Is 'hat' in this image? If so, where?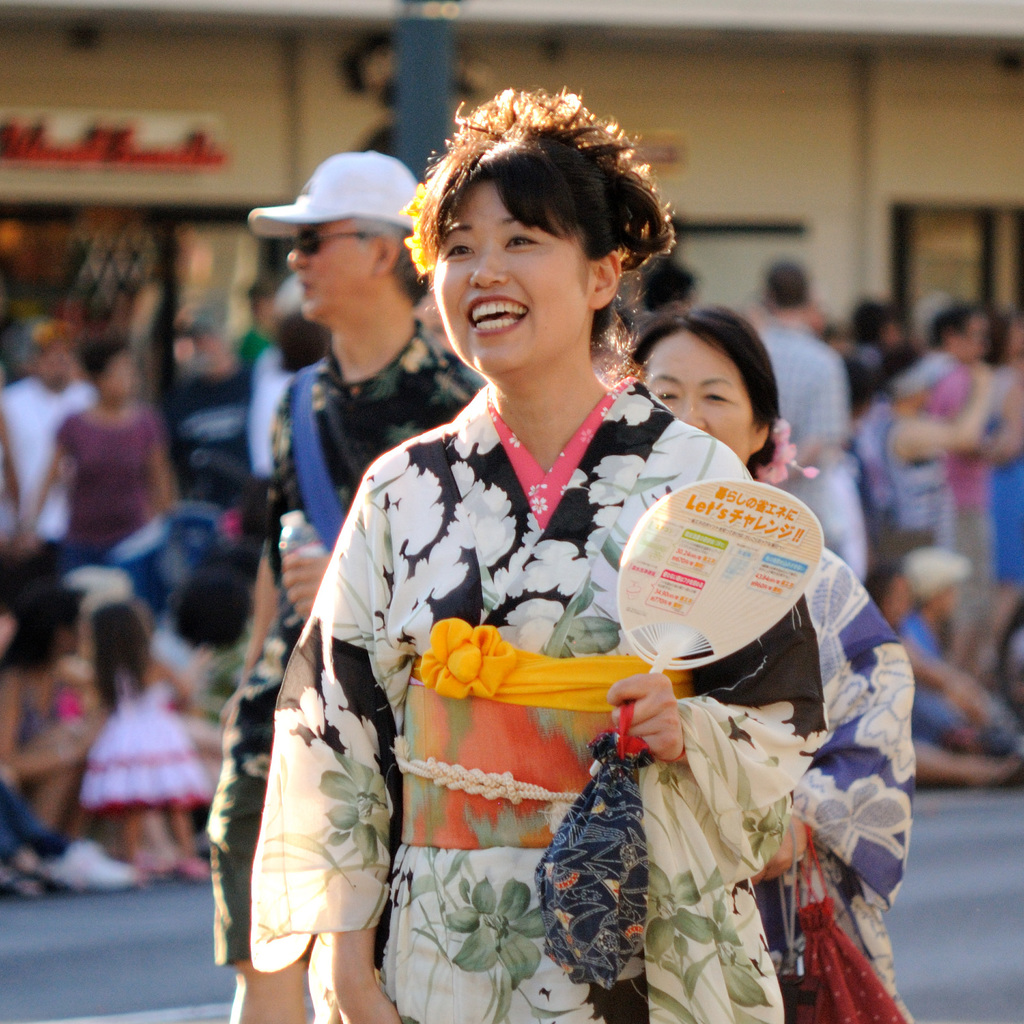
Yes, at region(249, 147, 417, 239).
